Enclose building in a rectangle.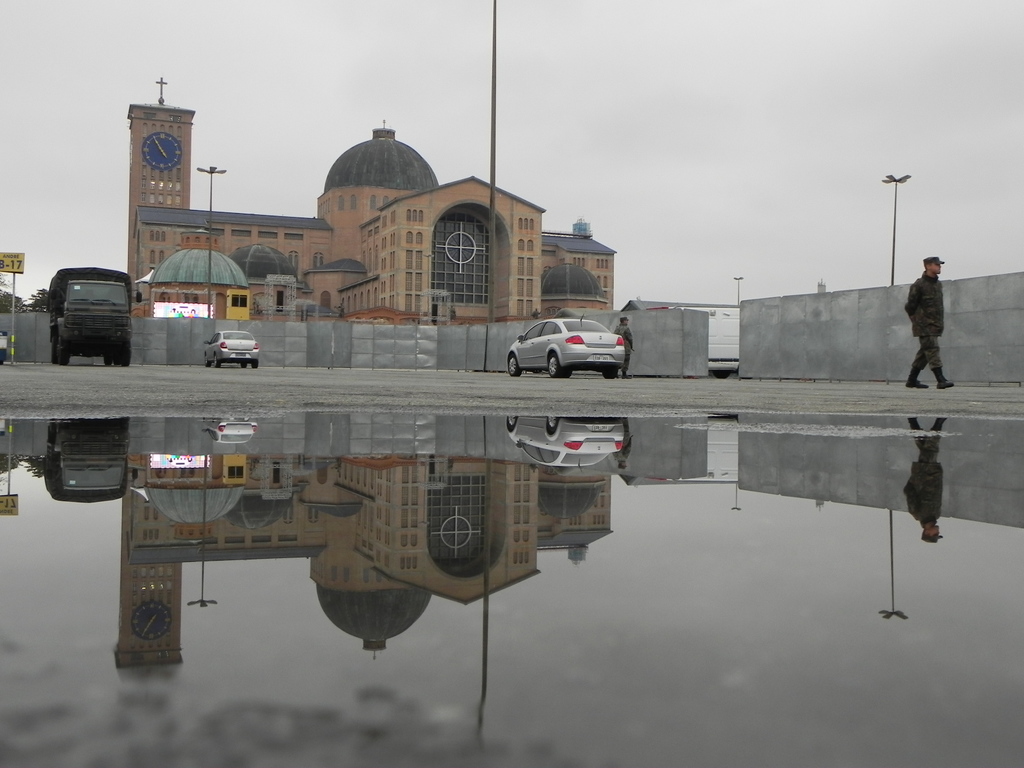
x1=127 y1=77 x2=616 y2=323.
